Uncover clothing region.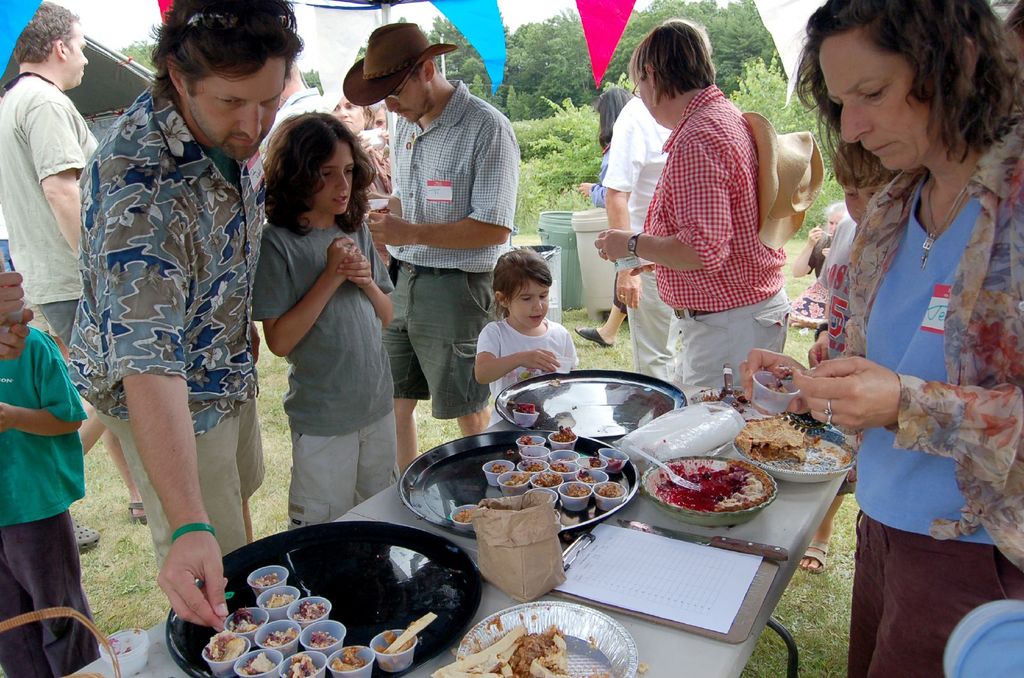
Uncovered: (3,70,104,298).
